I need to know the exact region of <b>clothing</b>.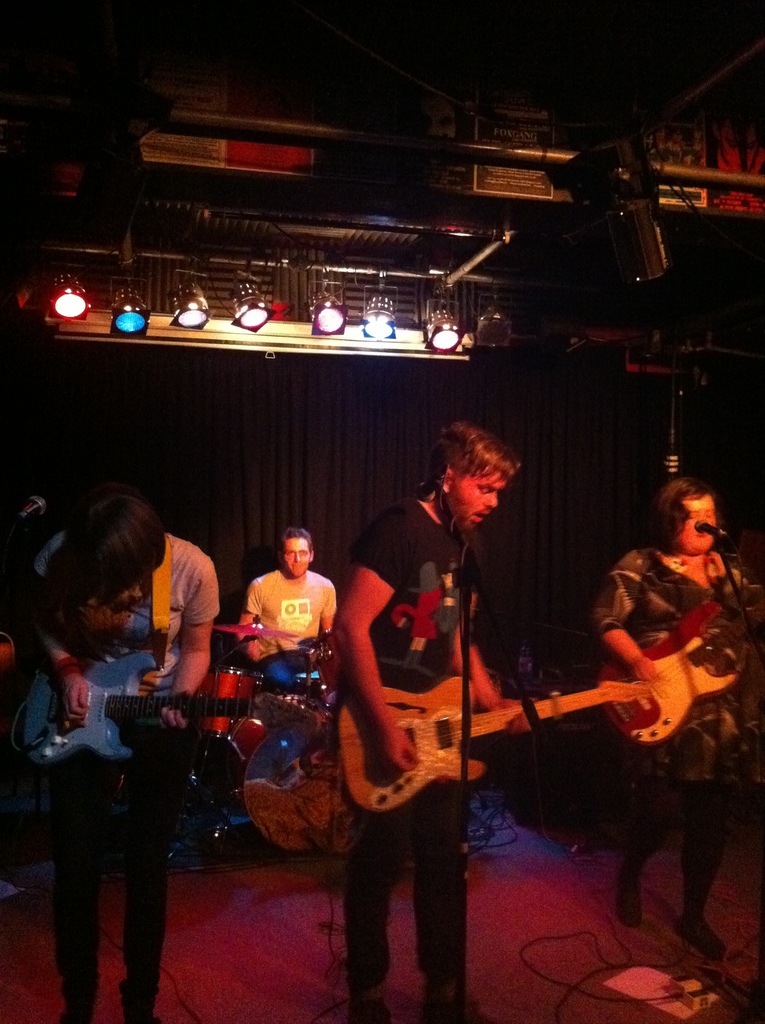
Region: [left=240, top=561, right=341, bottom=662].
